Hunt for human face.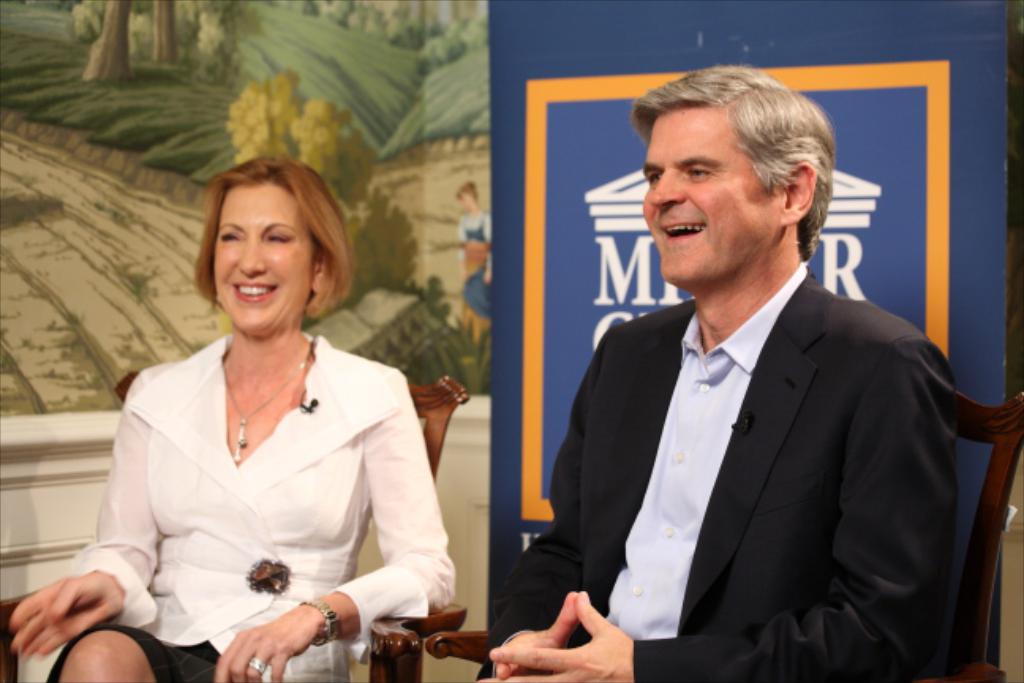
Hunted down at box=[212, 185, 318, 334].
